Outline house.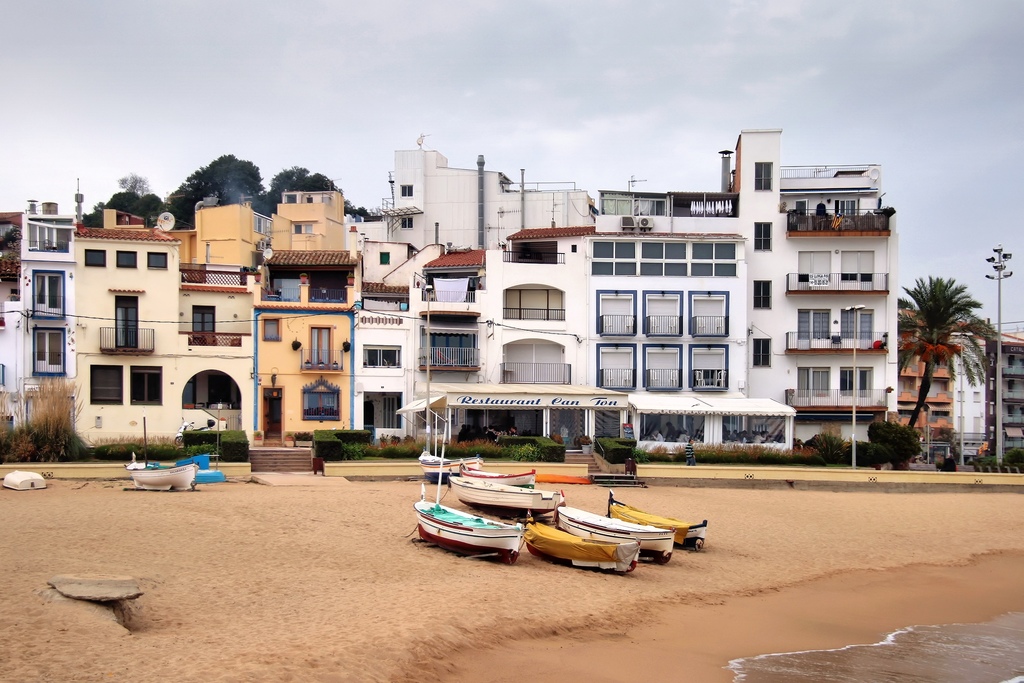
Outline: x1=356 y1=140 x2=629 y2=454.
